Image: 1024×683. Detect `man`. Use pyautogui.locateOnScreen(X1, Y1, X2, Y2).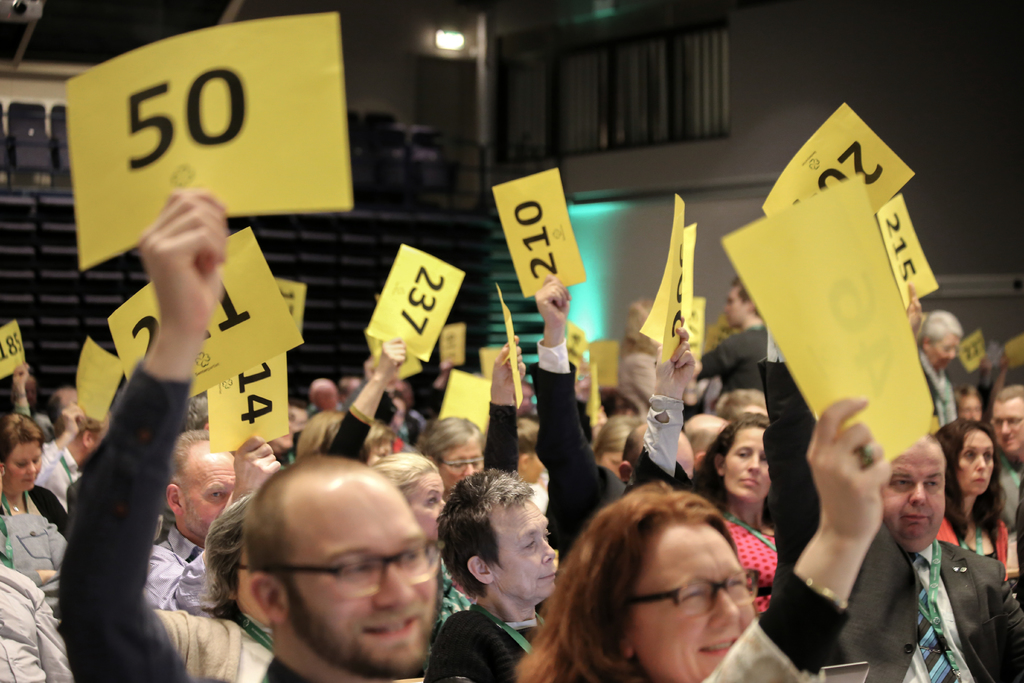
pyautogui.locateOnScreen(686, 270, 780, 412).
